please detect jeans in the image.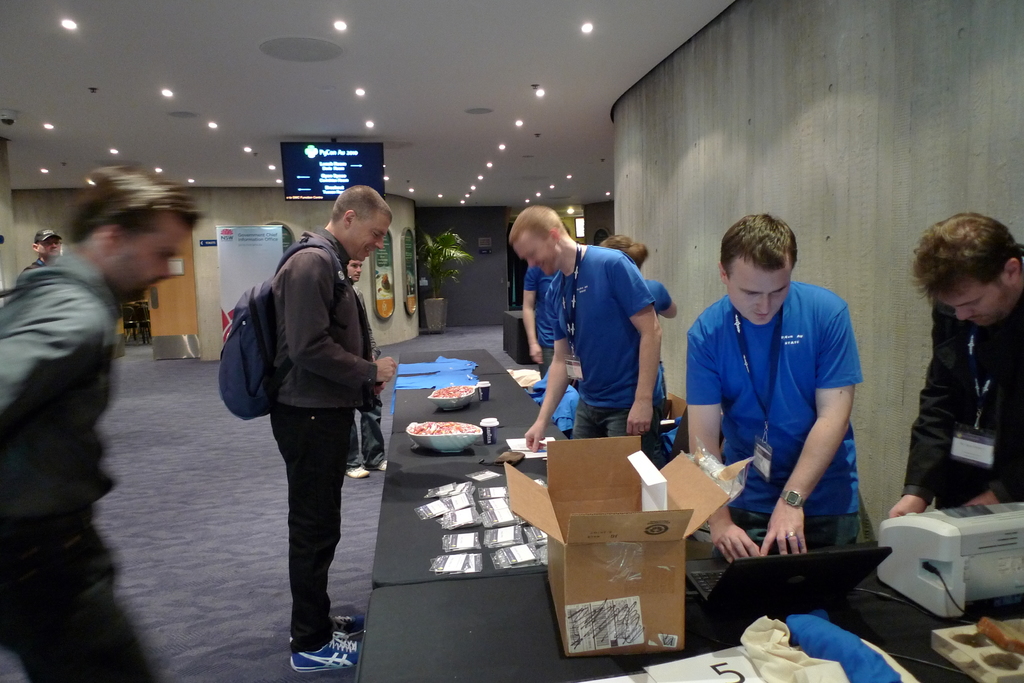
Rect(701, 499, 861, 559).
